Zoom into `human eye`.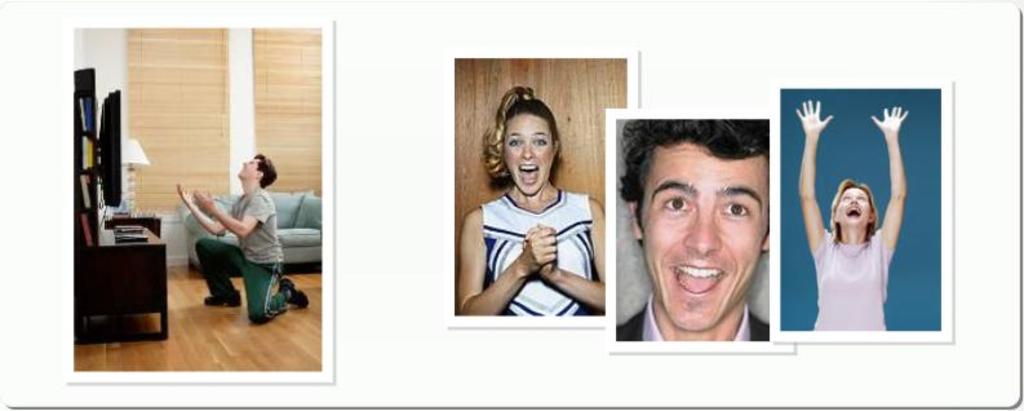
Zoom target: x1=659, y1=194, x2=691, y2=213.
